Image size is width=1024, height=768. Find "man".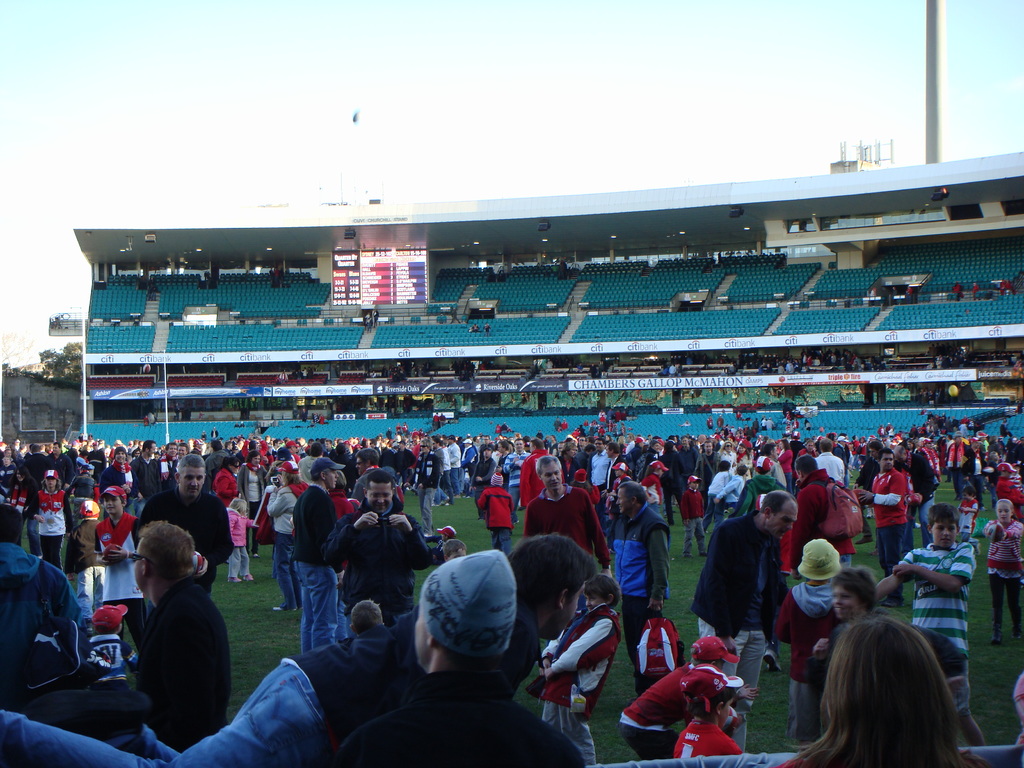
[x1=689, y1=489, x2=801, y2=733].
